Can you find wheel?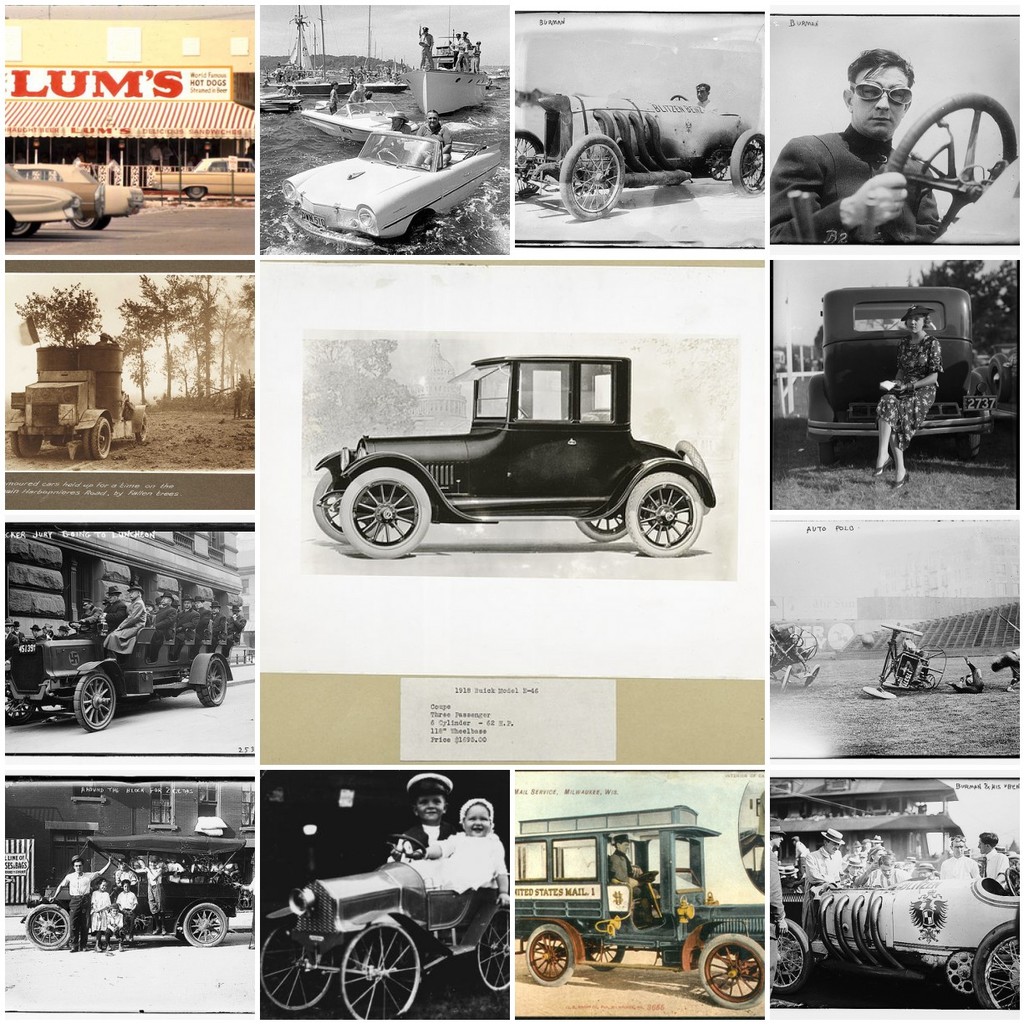
Yes, bounding box: select_region(340, 926, 425, 1020).
